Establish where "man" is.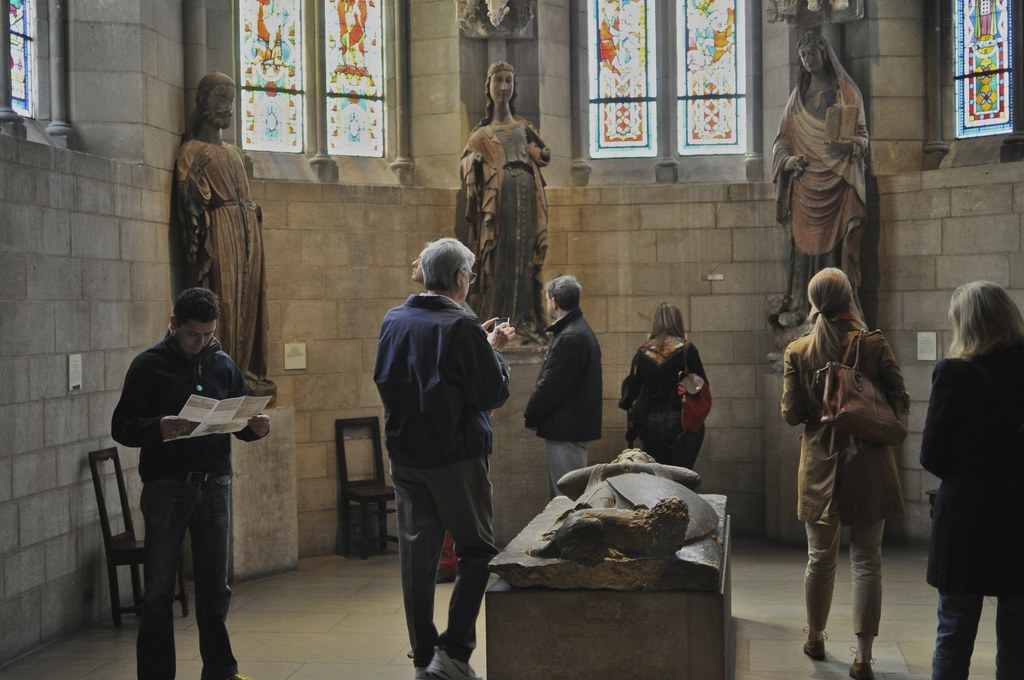
Established at select_region(410, 238, 460, 585).
